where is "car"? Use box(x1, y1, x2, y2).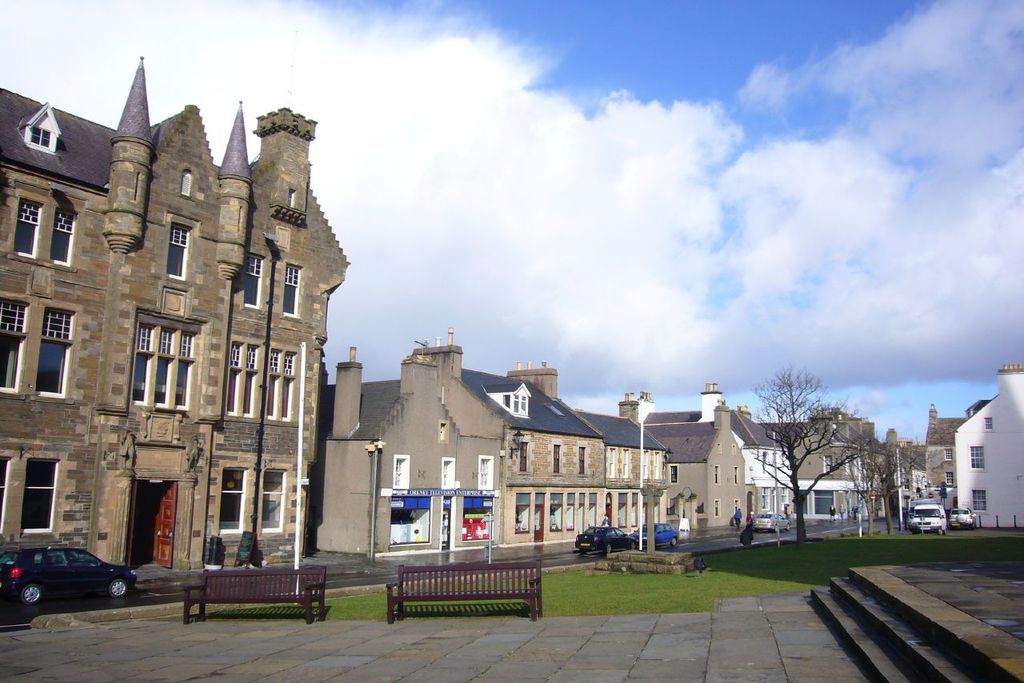
box(906, 500, 943, 534).
